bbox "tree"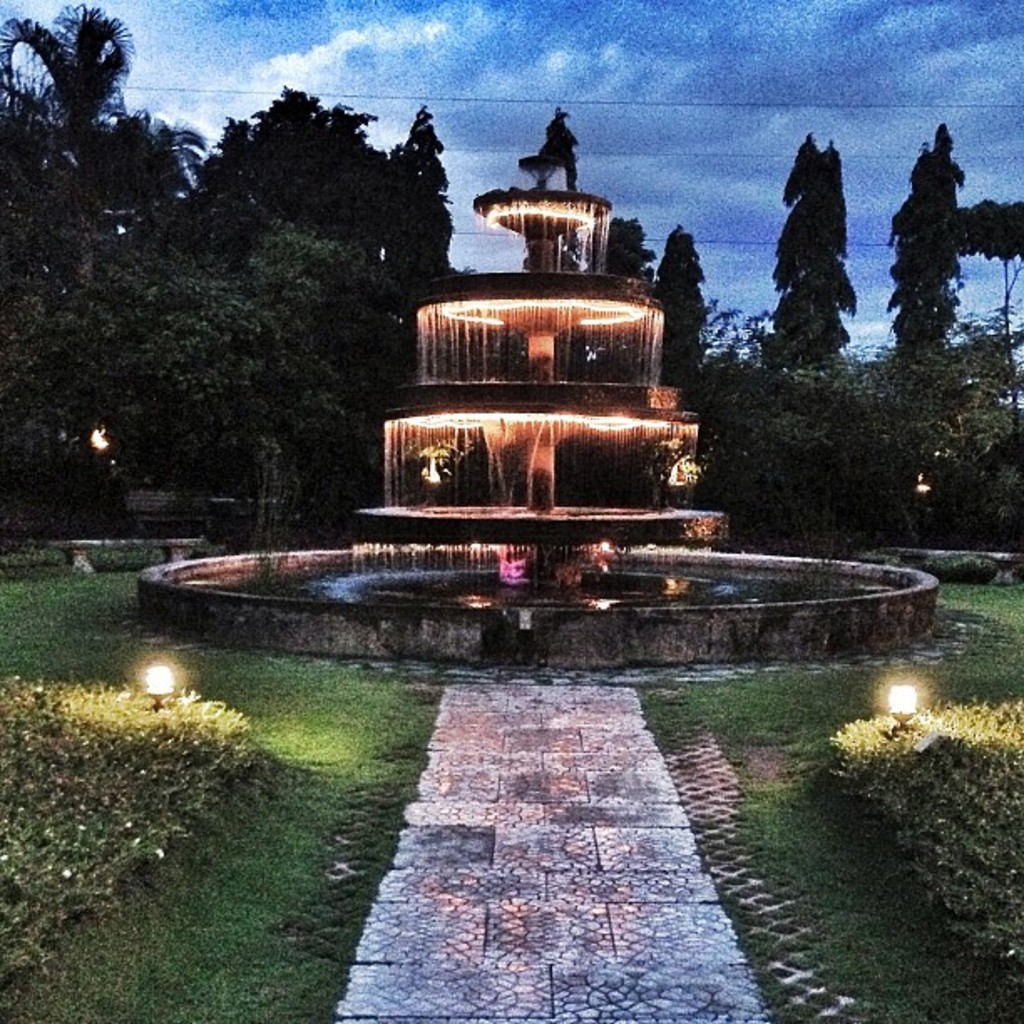
[835,333,996,512]
